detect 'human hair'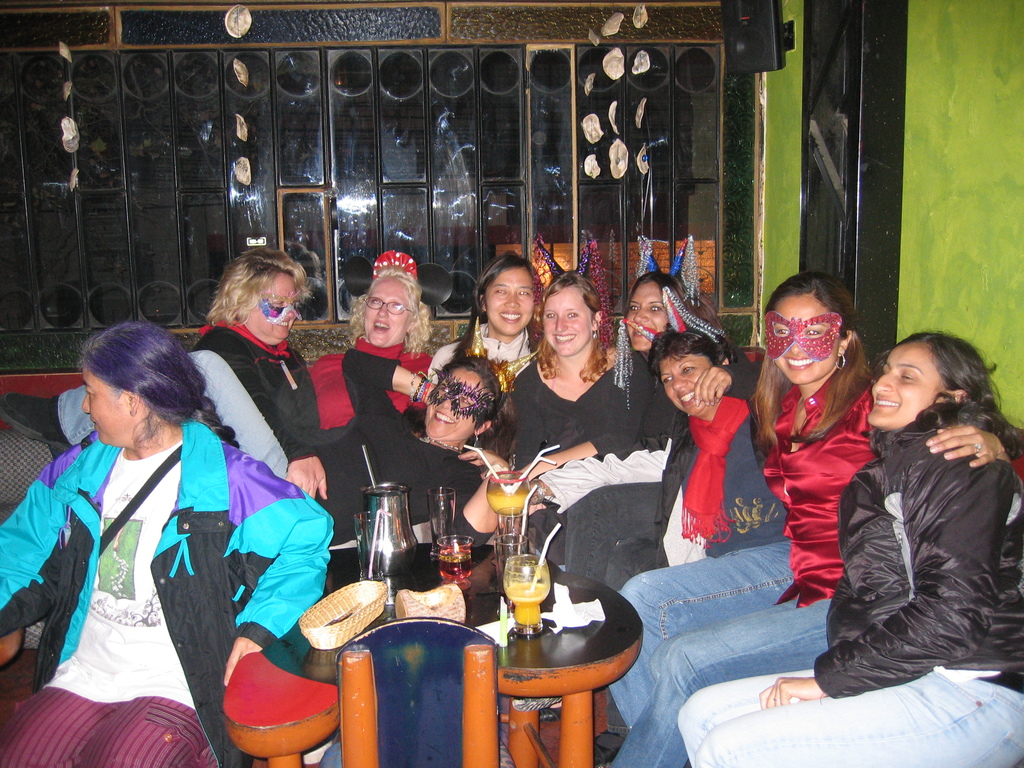
{"left": 620, "top": 270, "right": 712, "bottom": 327}
